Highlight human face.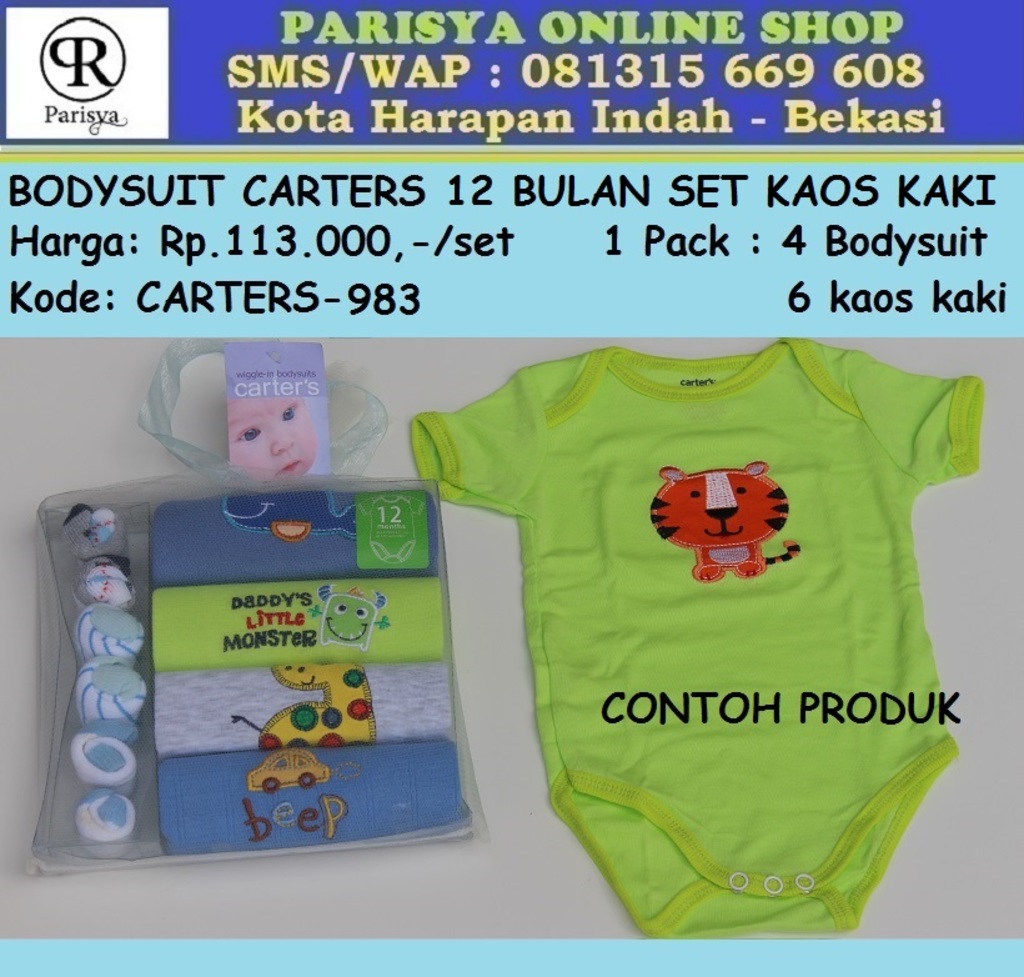
Highlighted region: (232, 397, 321, 475).
